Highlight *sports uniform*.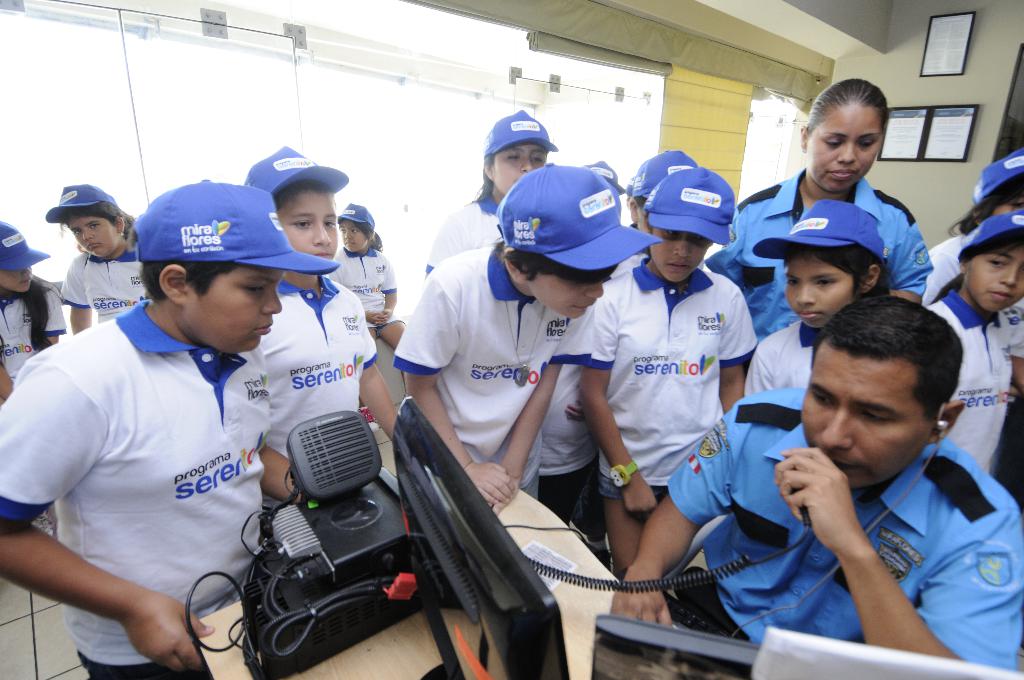
Highlighted region: [430,190,510,275].
